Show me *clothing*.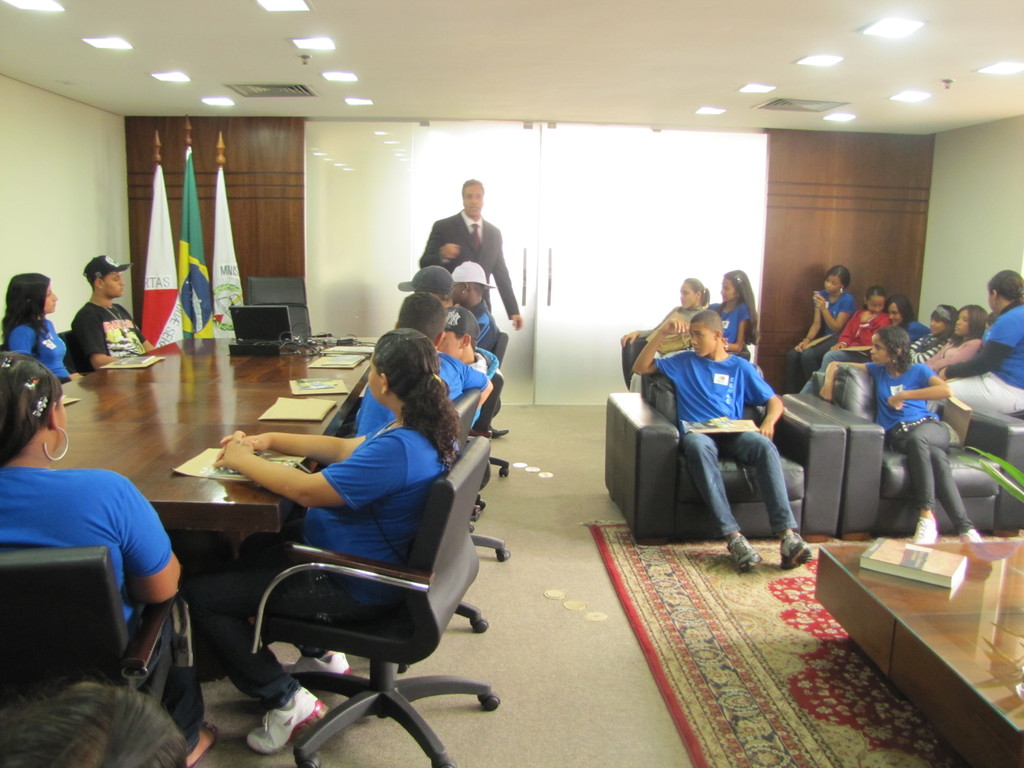
*clothing* is here: {"x1": 817, "y1": 306, "x2": 897, "y2": 375}.
